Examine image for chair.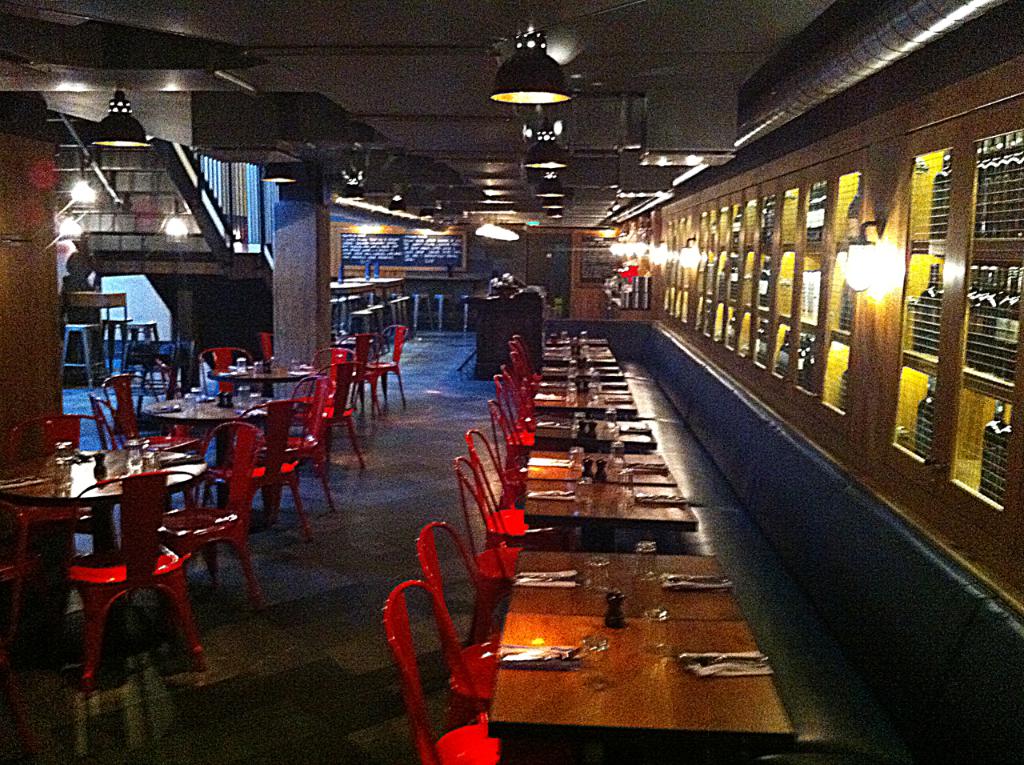
Examination result: BBox(199, 346, 255, 387).
